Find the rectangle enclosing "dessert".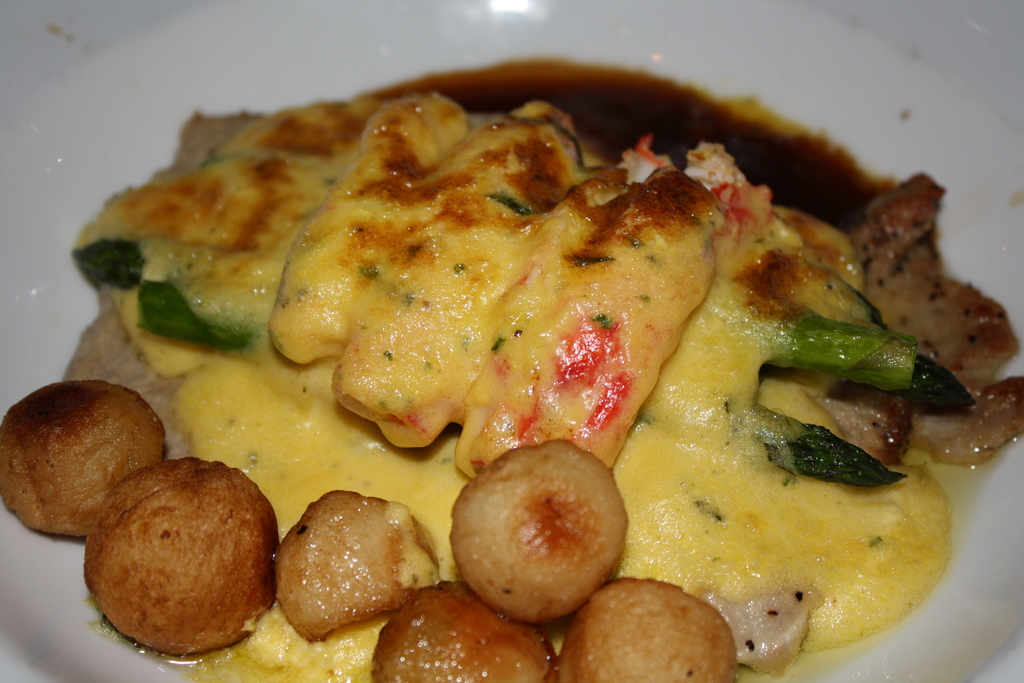
<region>90, 466, 275, 668</region>.
